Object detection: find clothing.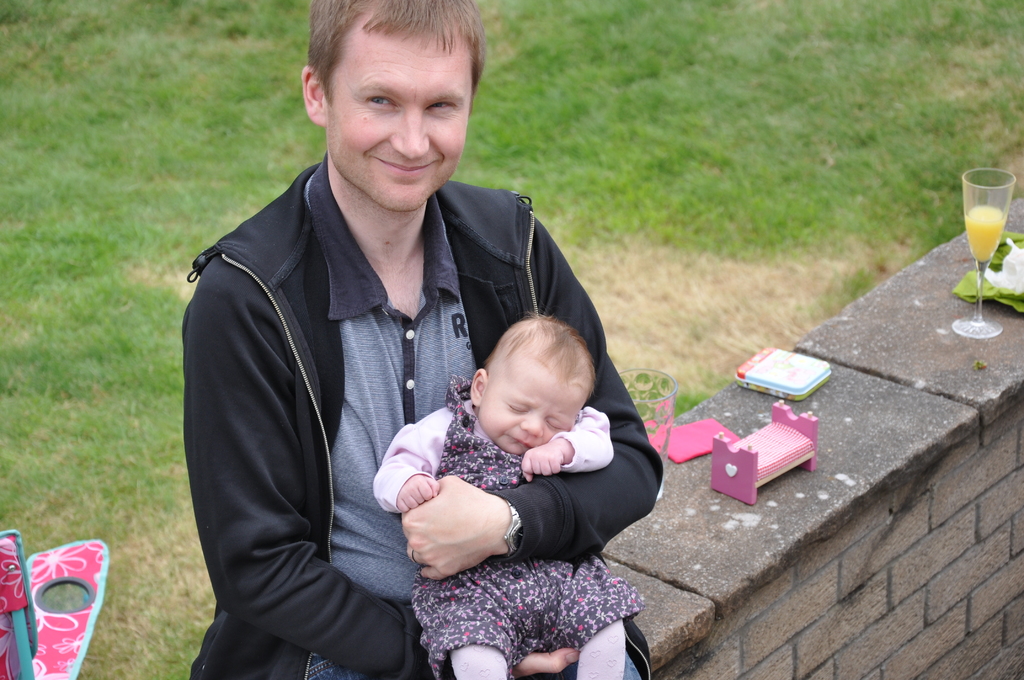
region(179, 151, 665, 679).
